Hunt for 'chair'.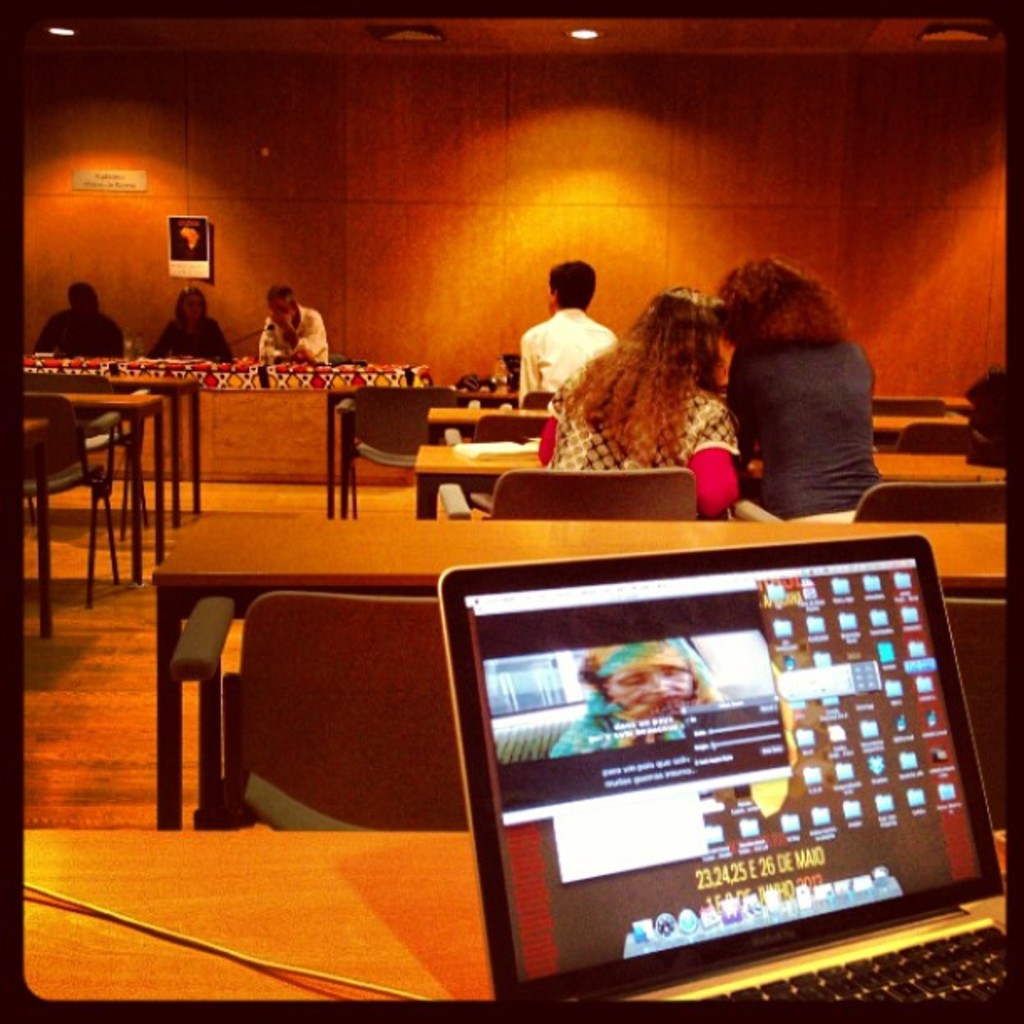
Hunted down at x1=152 y1=530 x2=519 y2=873.
